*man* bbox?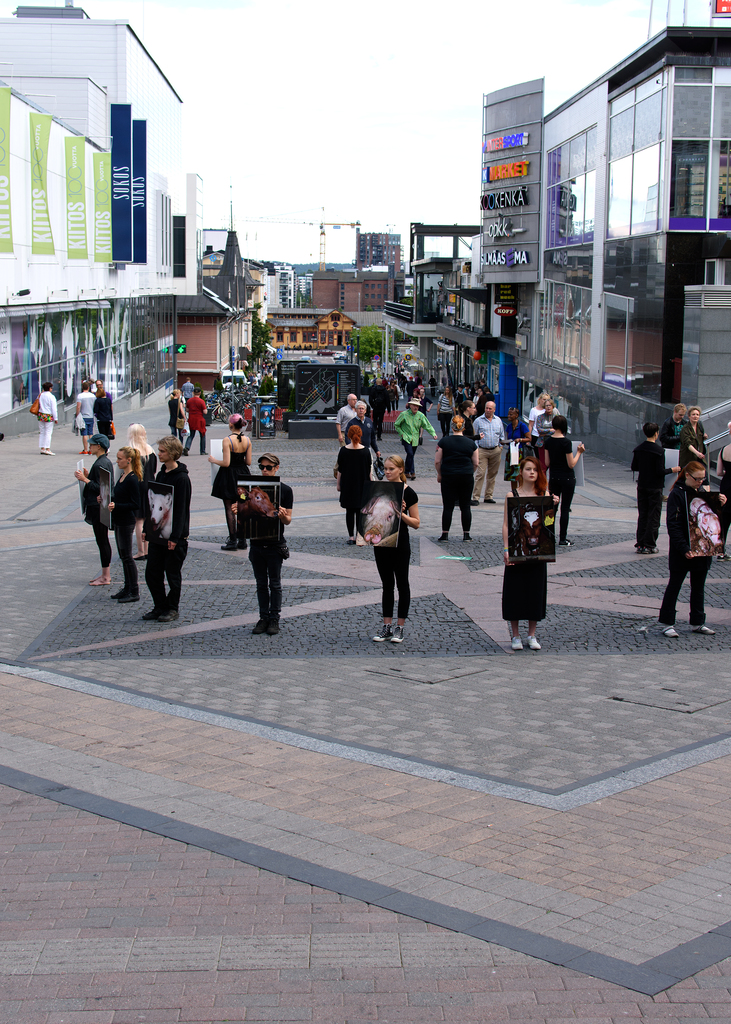
<bbox>180, 376, 195, 404</bbox>
